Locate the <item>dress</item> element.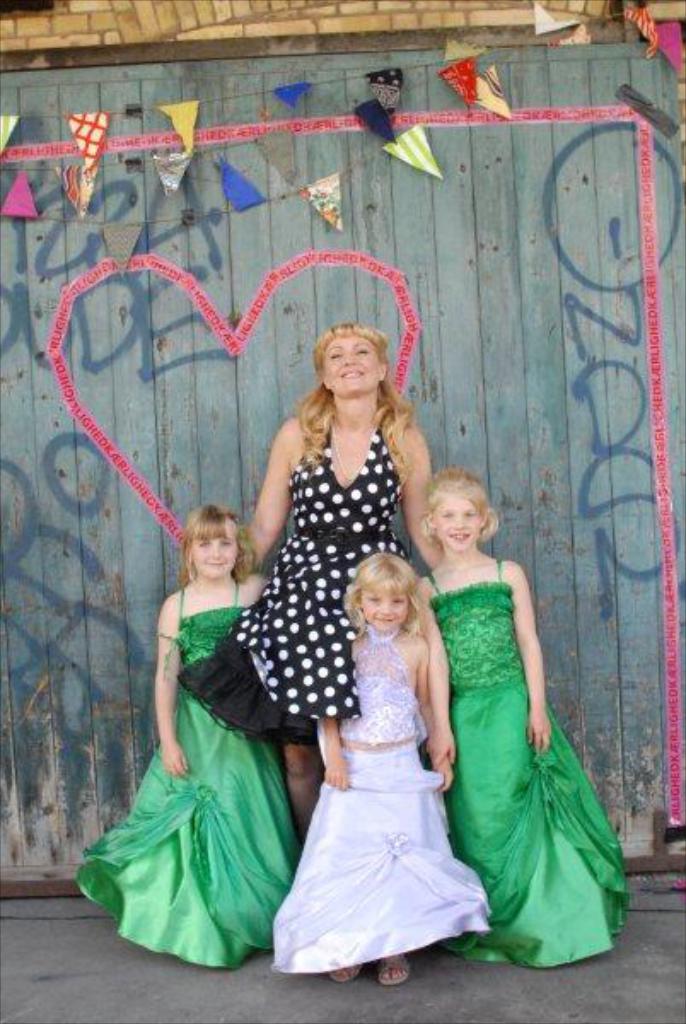
Element bbox: x1=428, y1=560, x2=630, y2=966.
